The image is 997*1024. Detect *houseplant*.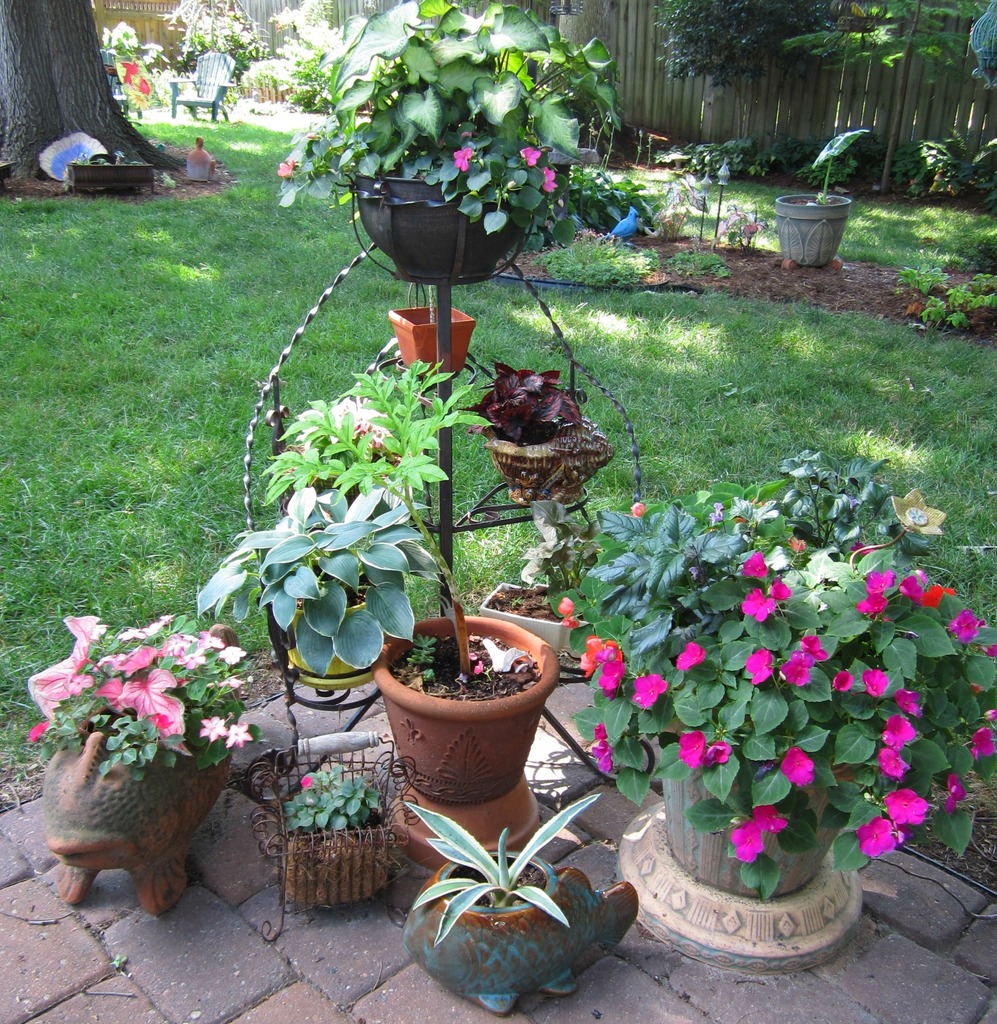
Detection: detection(778, 134, 874, 266).
